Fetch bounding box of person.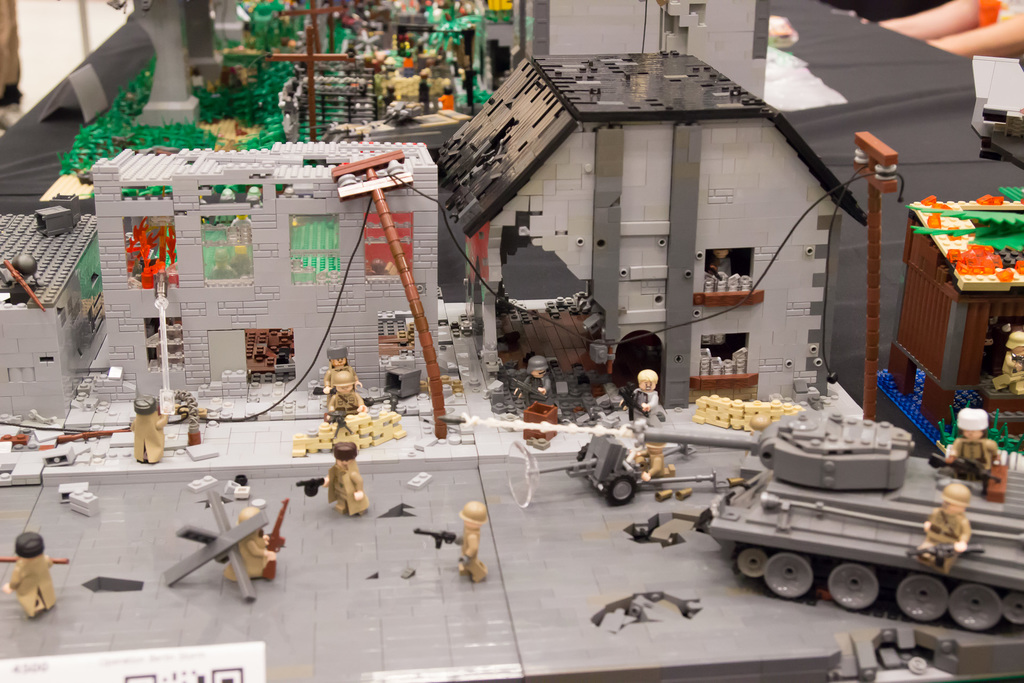
Bbox: 521, 355, 552, 402.
